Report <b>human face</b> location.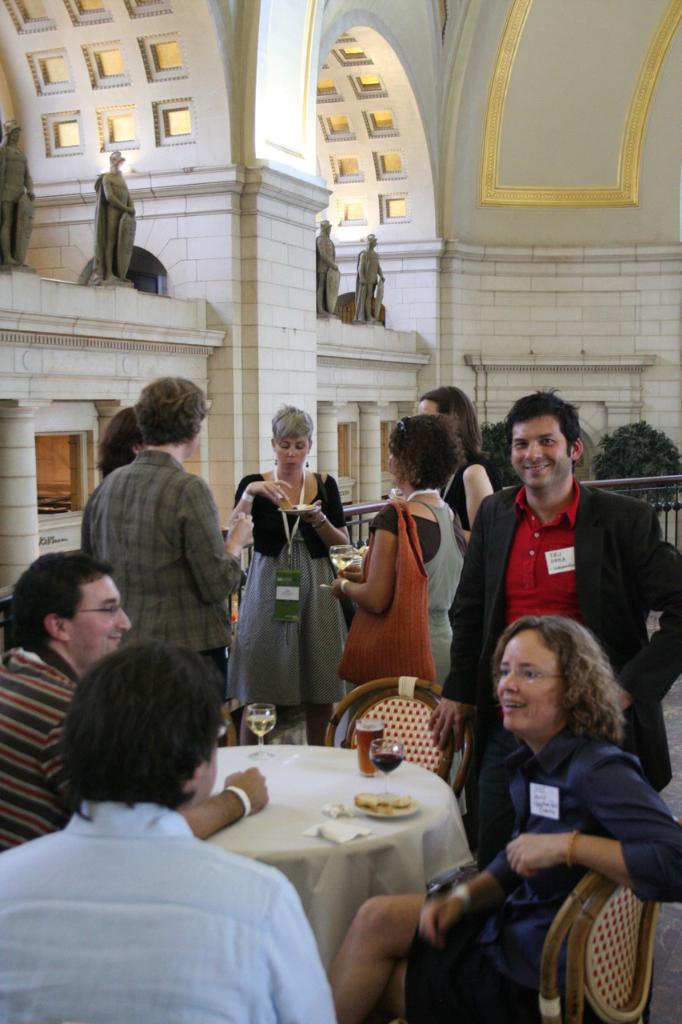
Report: (x1=273, y1=436, x2=310, y2=475).
